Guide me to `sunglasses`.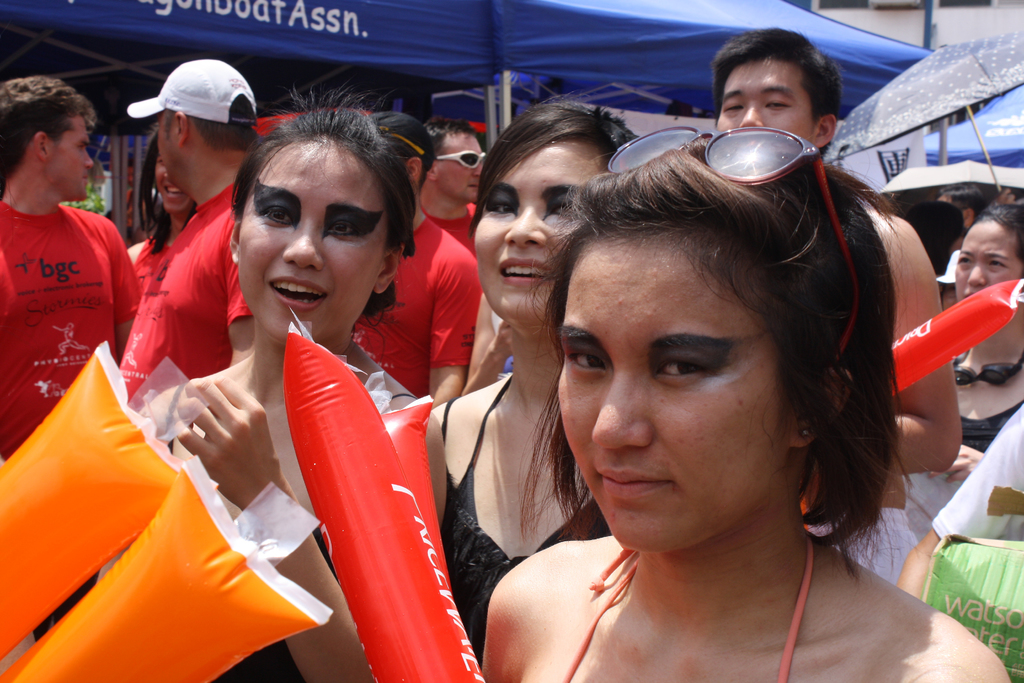
Guidance: <region>951, 357, 1023, 387</region>.
